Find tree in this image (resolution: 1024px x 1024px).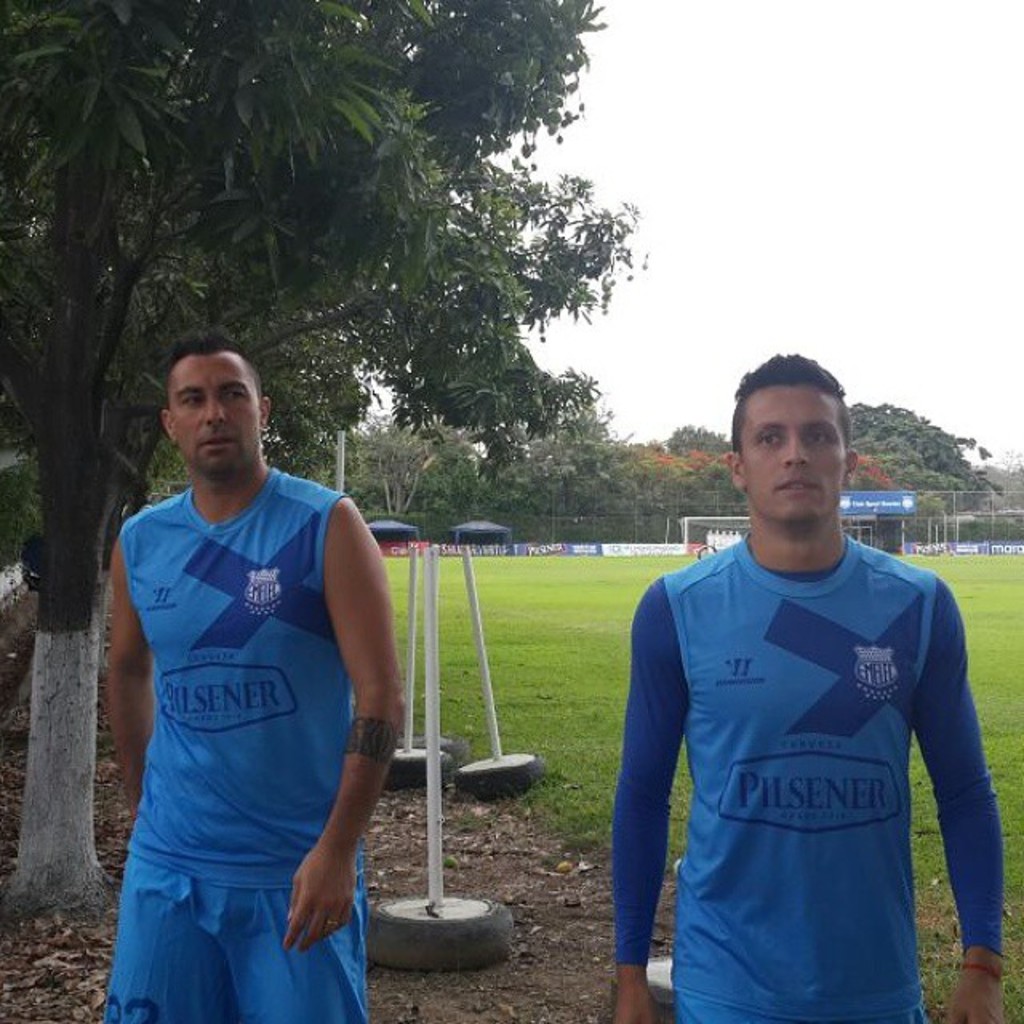
select_region(664, 421, 739, 458).
